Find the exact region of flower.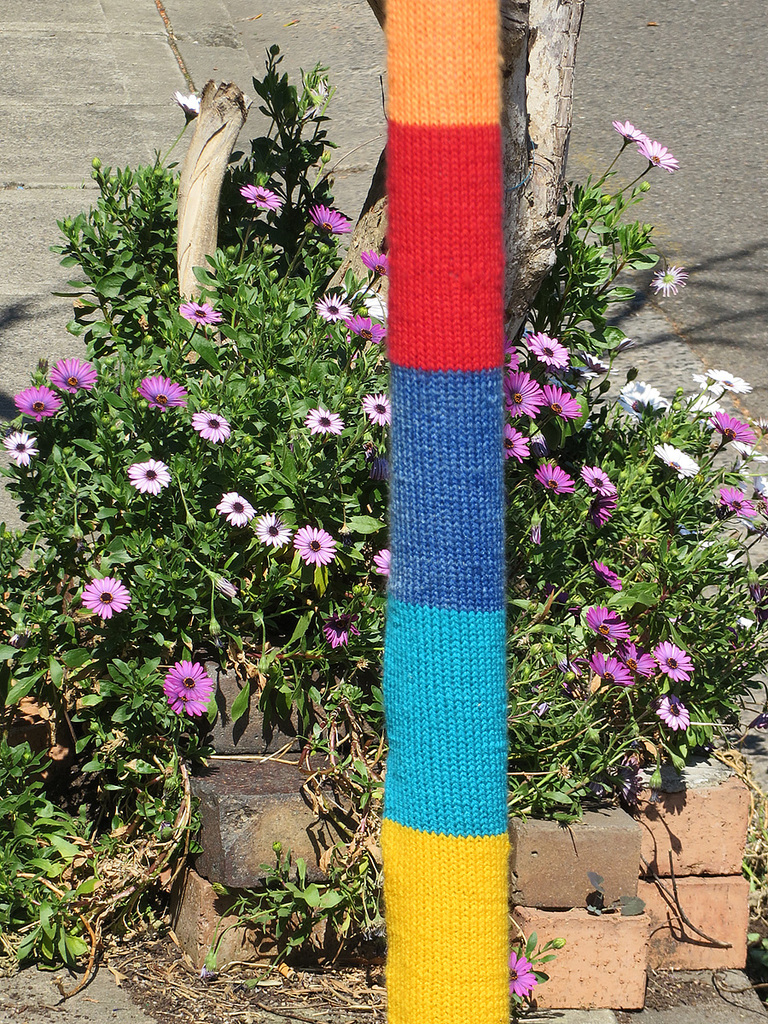
Exact region: crop(211, 488, 251, 524).
